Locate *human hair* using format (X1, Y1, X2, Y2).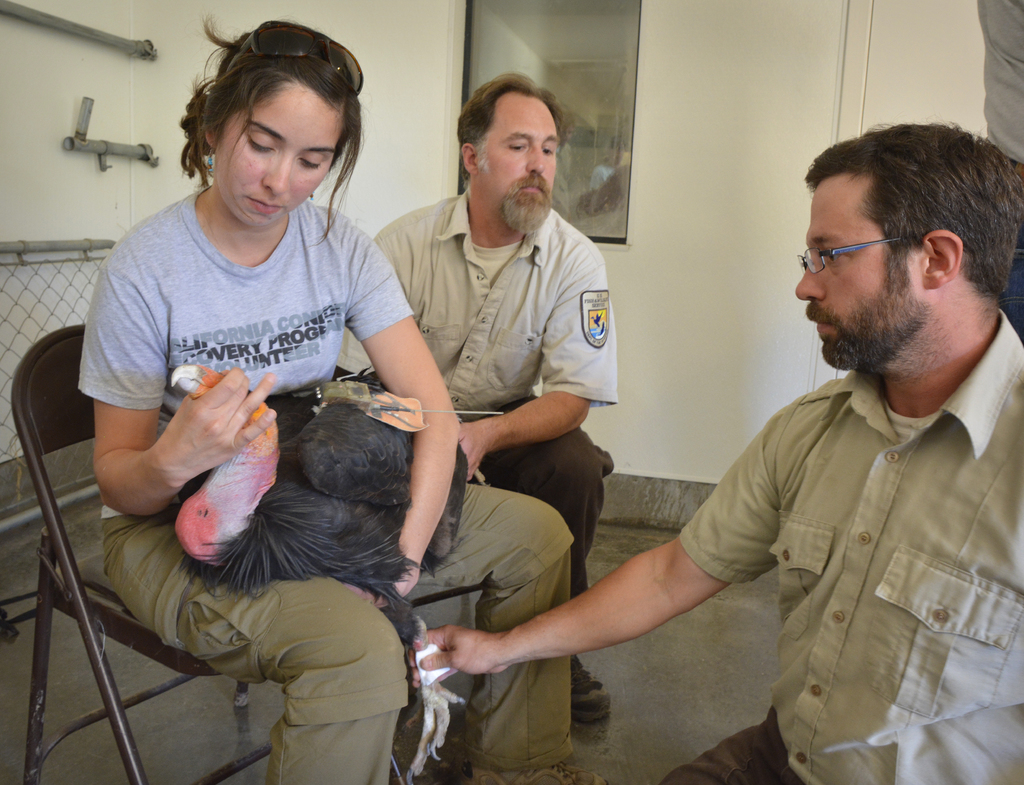
(806, 118, 1023, 310).
